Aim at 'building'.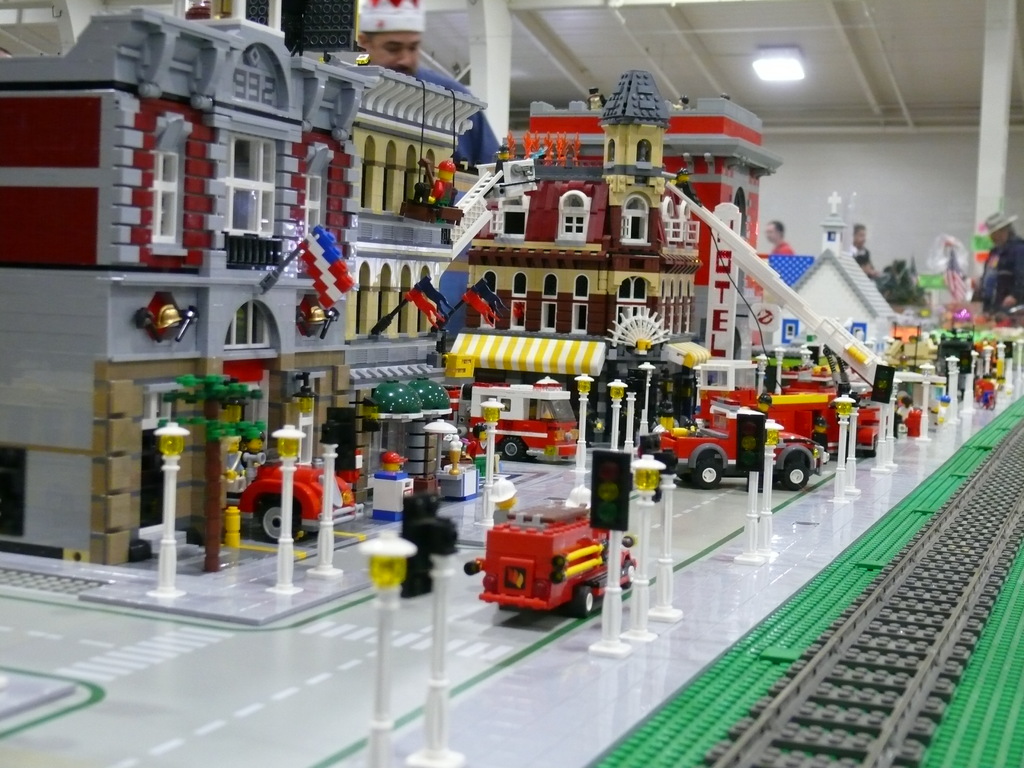
Aimed at box=[0, 6, 378, 565].
